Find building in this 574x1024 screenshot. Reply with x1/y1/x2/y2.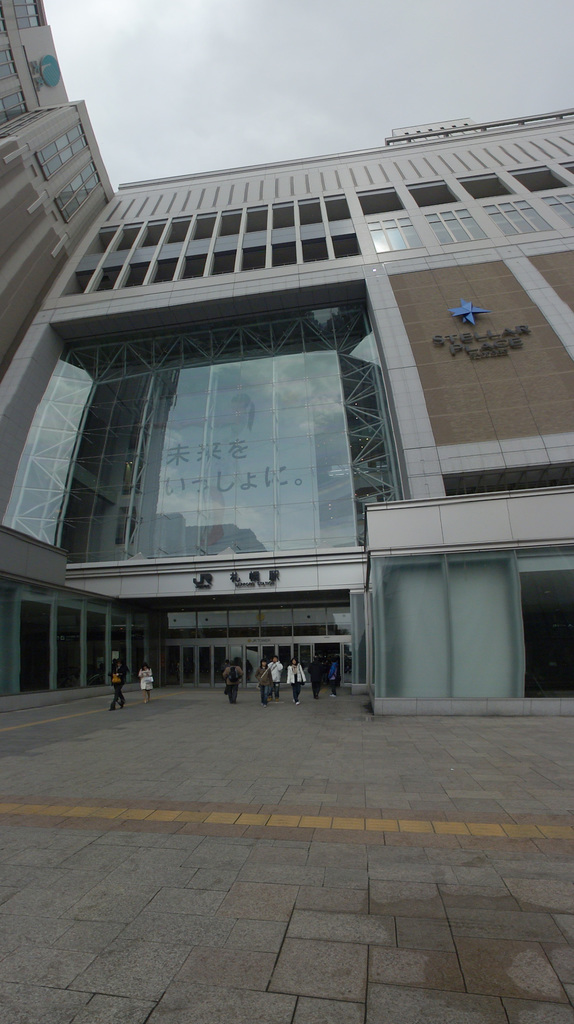
0/0/573/721.
